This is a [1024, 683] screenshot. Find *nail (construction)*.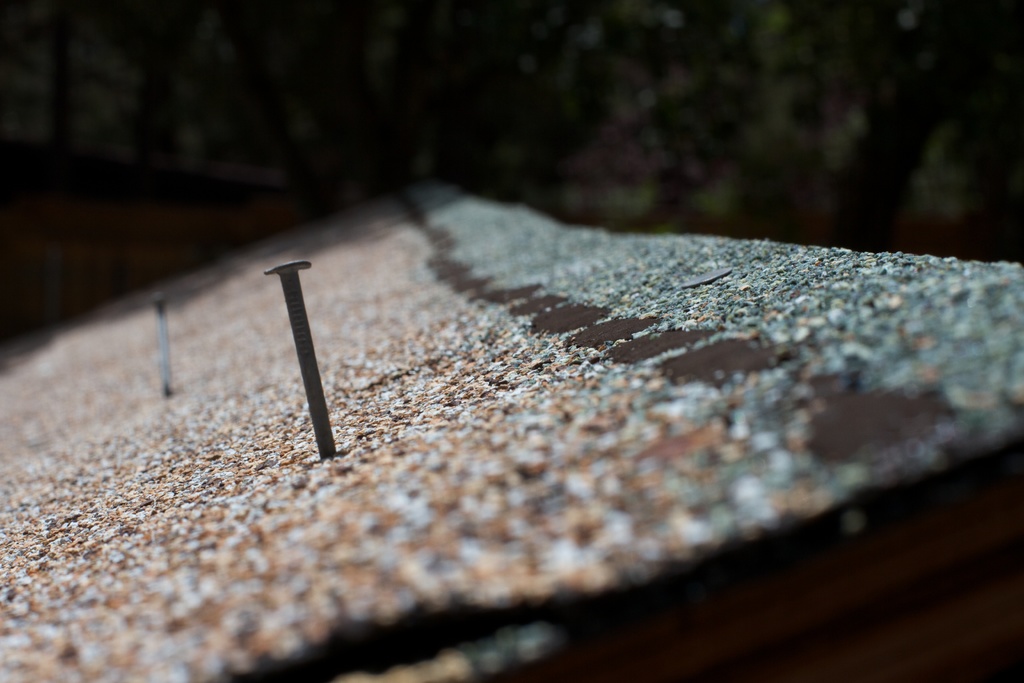
Bounding box: Rect(266, 262, 326, 465).
